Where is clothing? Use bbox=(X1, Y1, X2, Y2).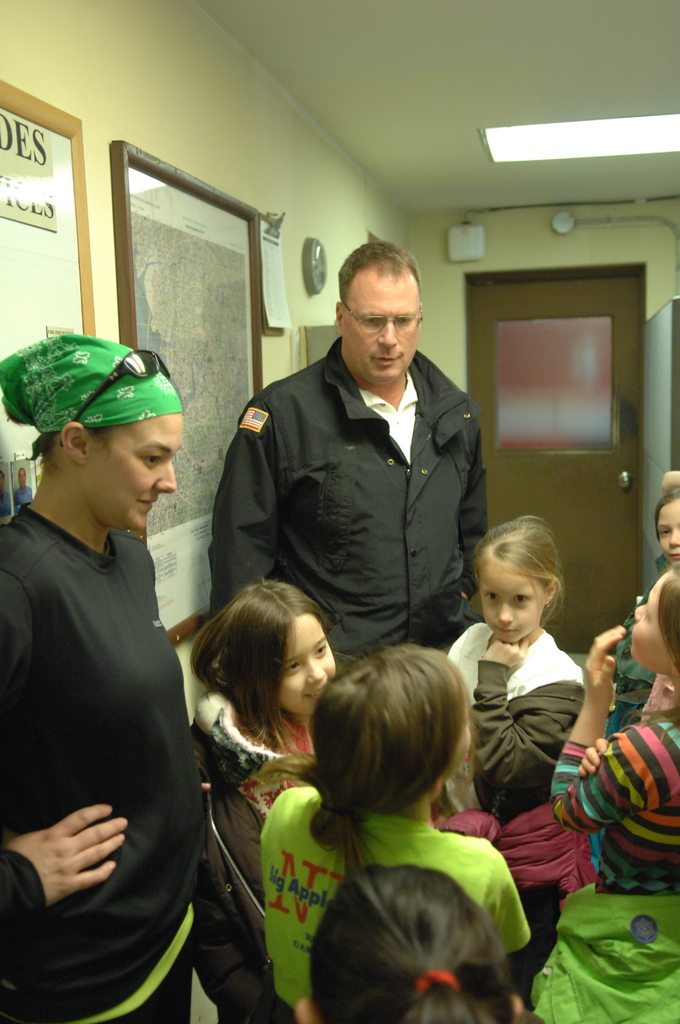
bbox=(435, 633, 579, 787).
